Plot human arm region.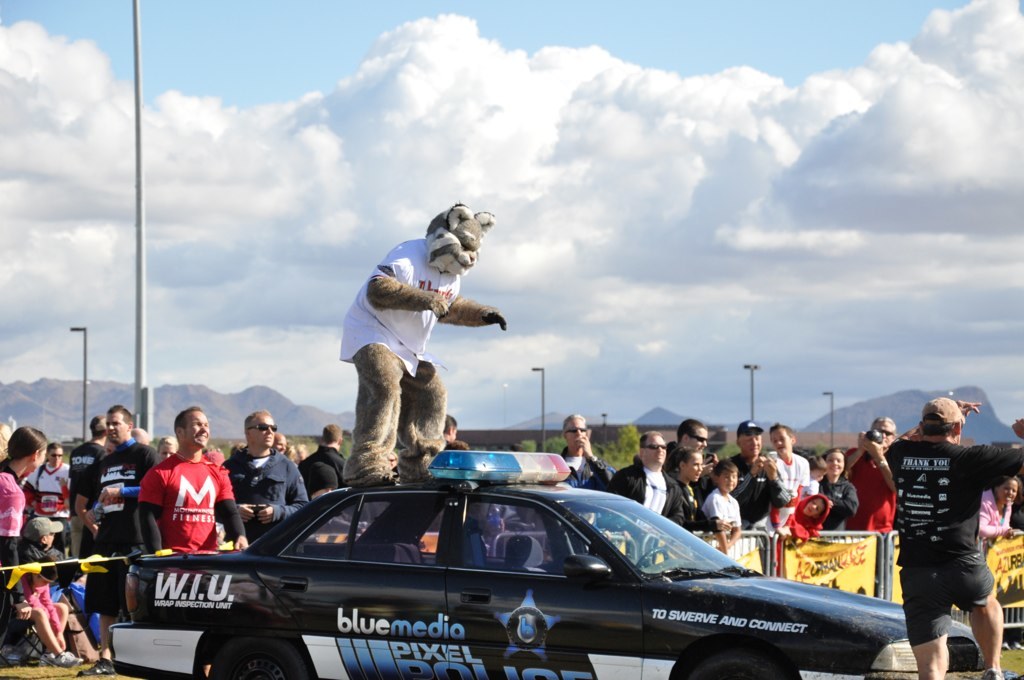
Plotted at bbox=(700, 494, 726, 562).
